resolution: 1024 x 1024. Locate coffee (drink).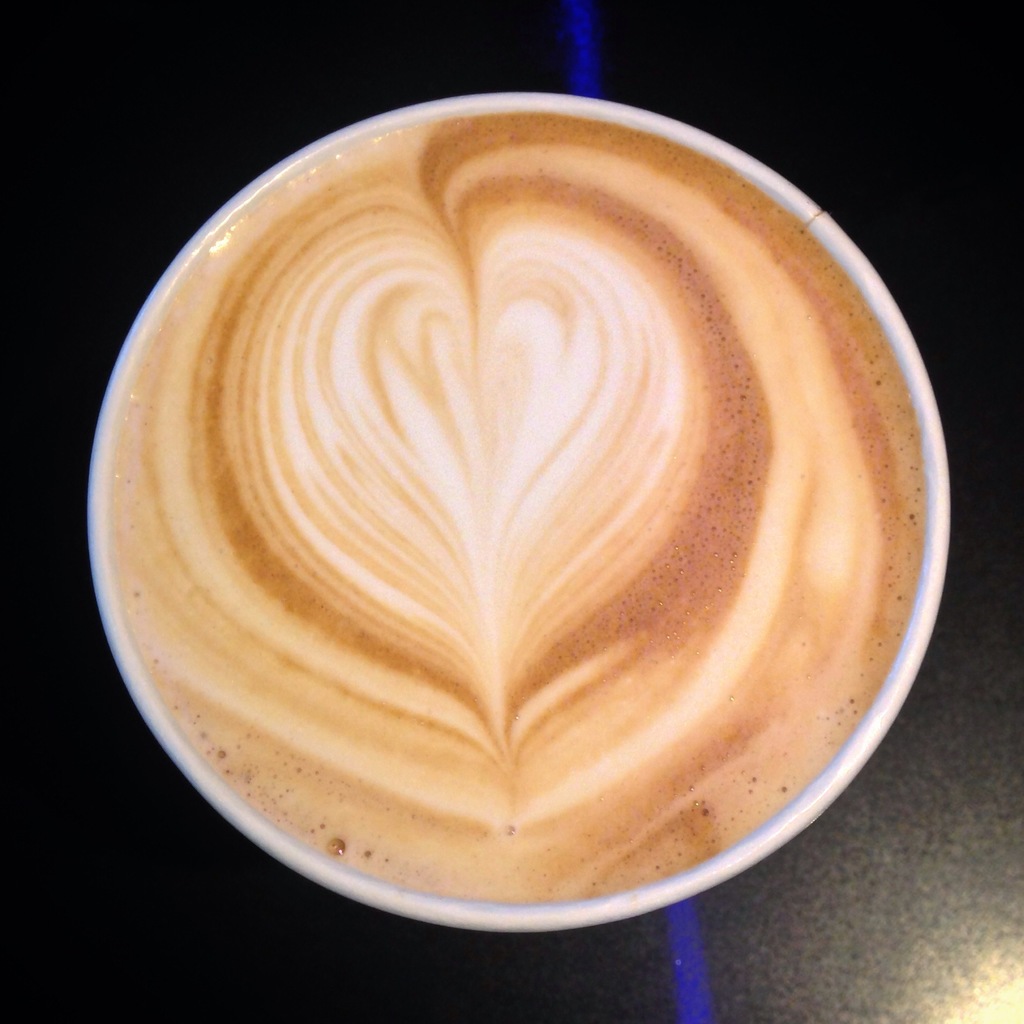
crop(102, 118, 938, 909).
